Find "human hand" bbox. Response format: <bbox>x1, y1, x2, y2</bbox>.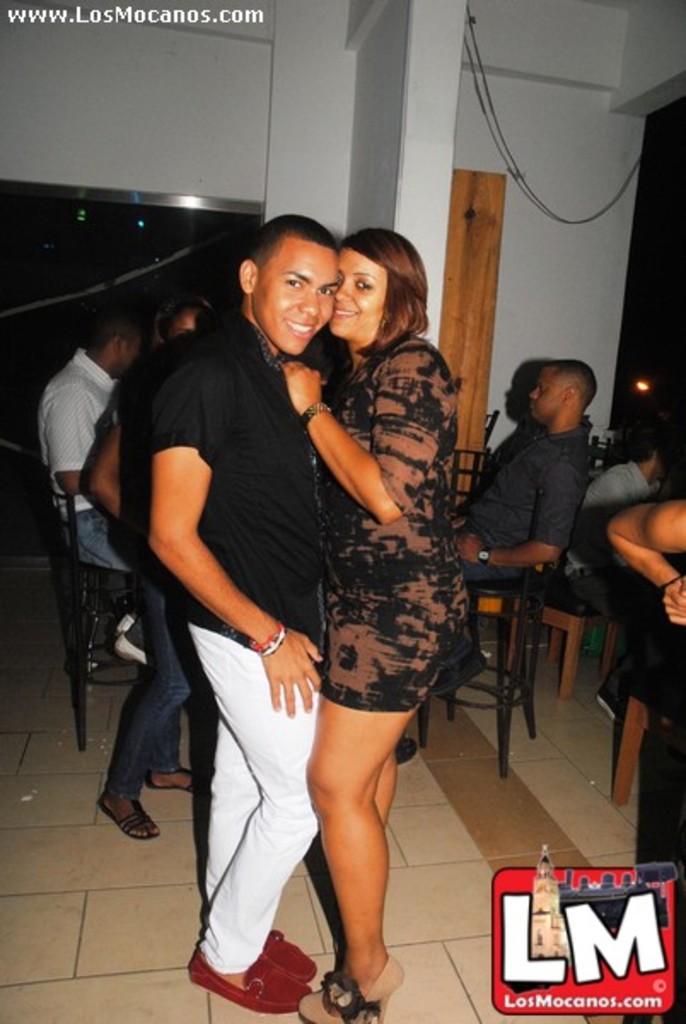
<bbox>452, 534, 488, 565</bbox>.
